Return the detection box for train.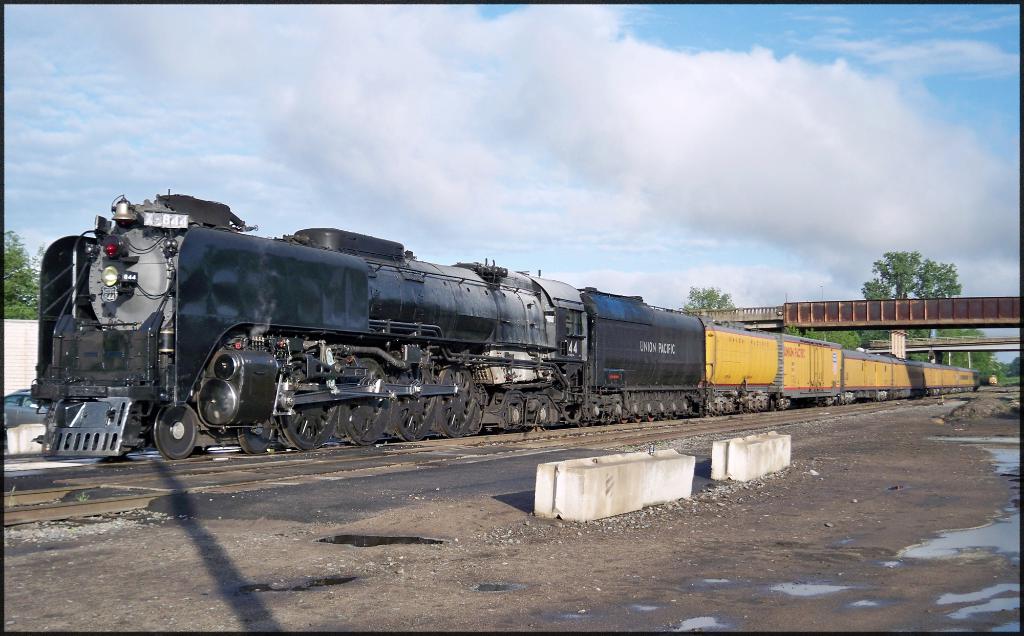
rect(27, 182, 982, 465).
